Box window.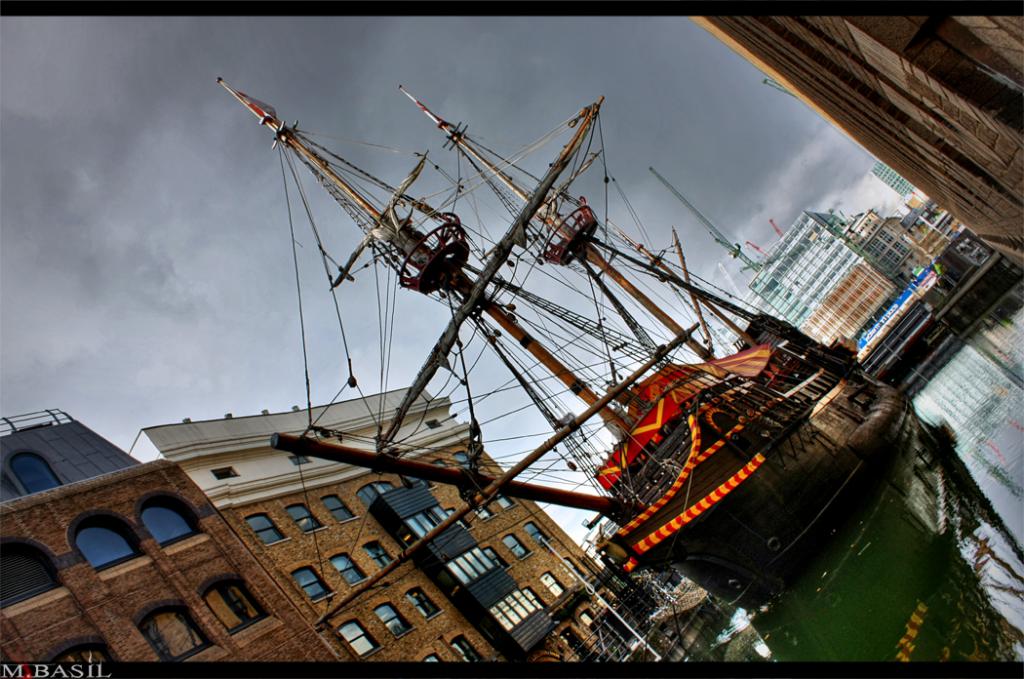
(453,636,490,661).
